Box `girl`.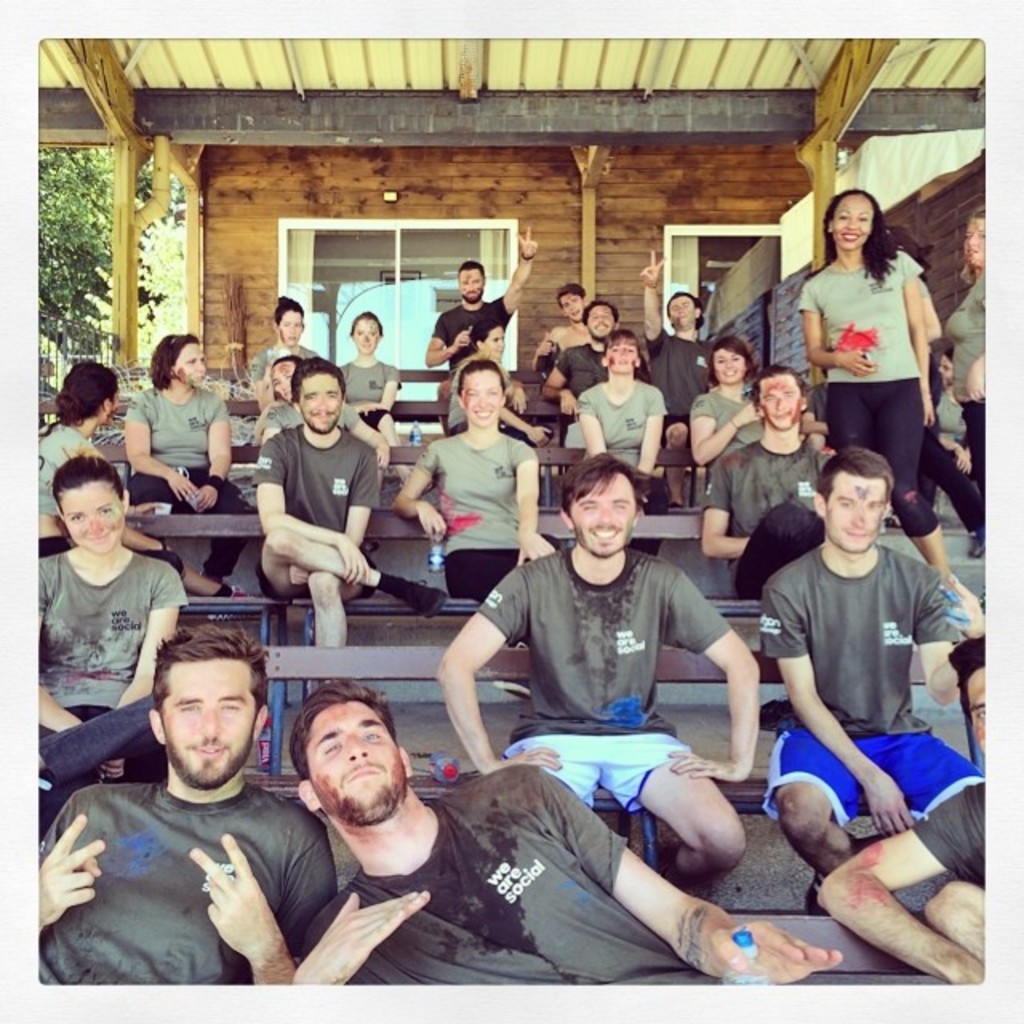
box(574, 330, 670, 560).
